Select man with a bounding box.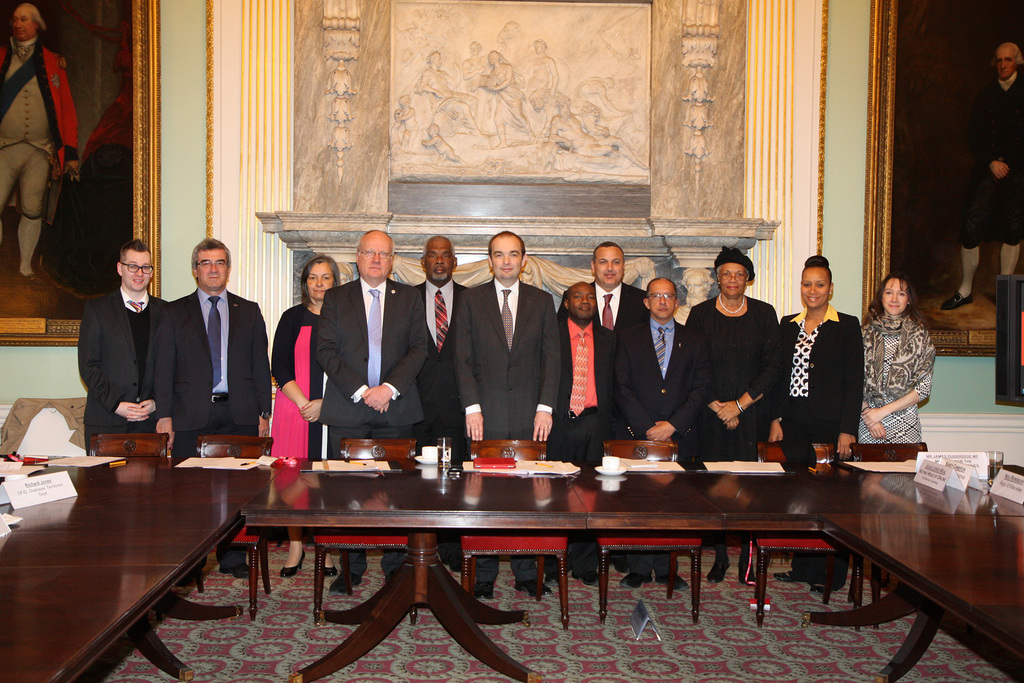
Rect(309, 229, 434, 597).
